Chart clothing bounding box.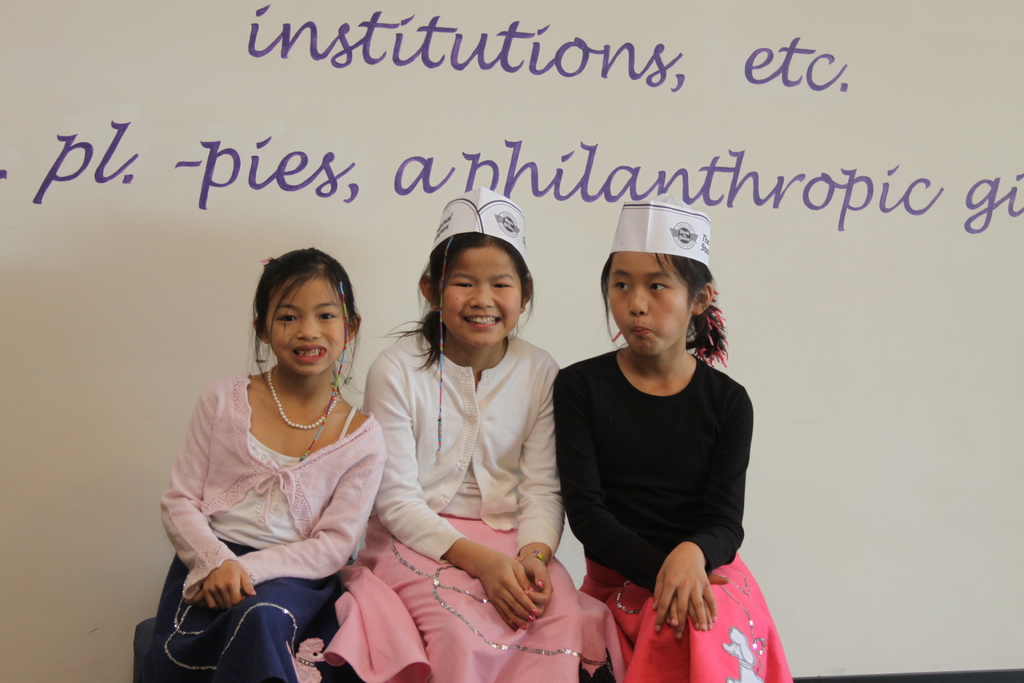
Charted: select_region(552, 343, 794, 682).
